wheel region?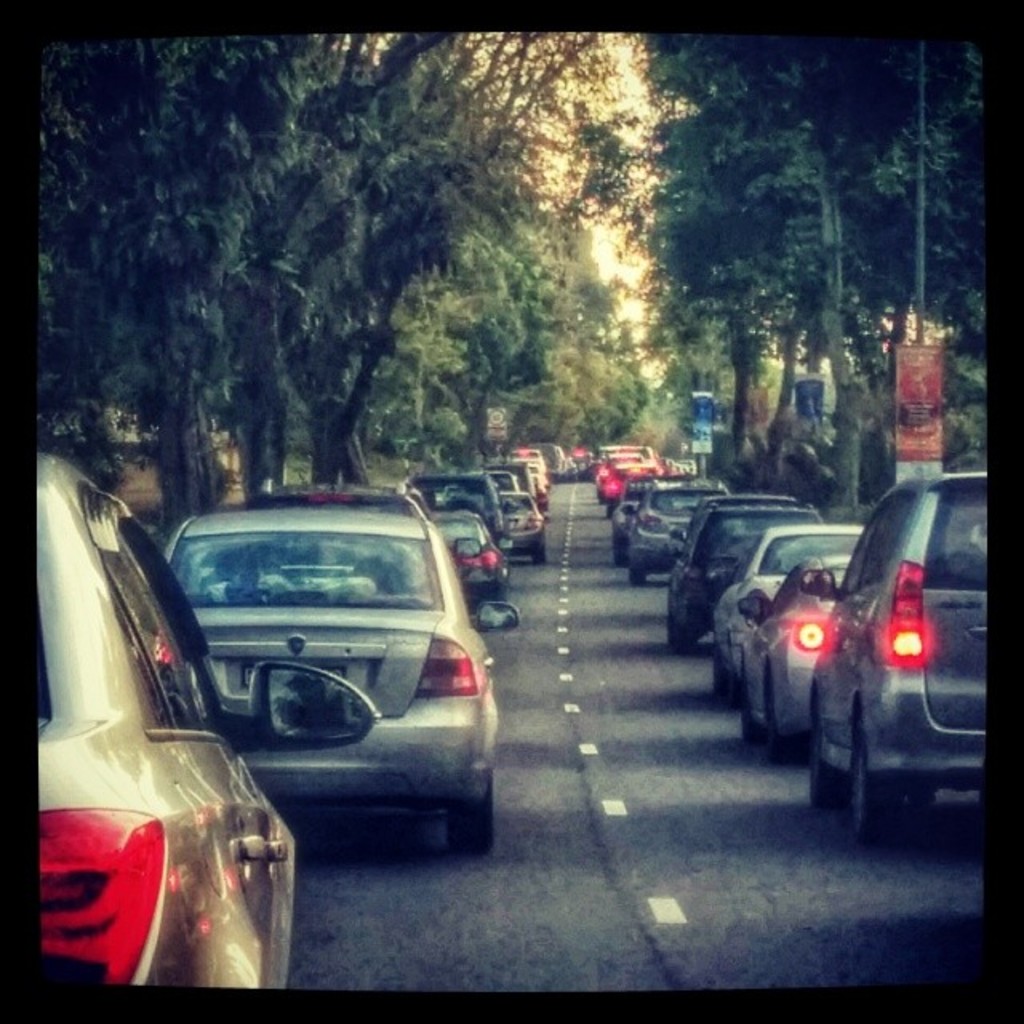
851, 718, 888, 840
